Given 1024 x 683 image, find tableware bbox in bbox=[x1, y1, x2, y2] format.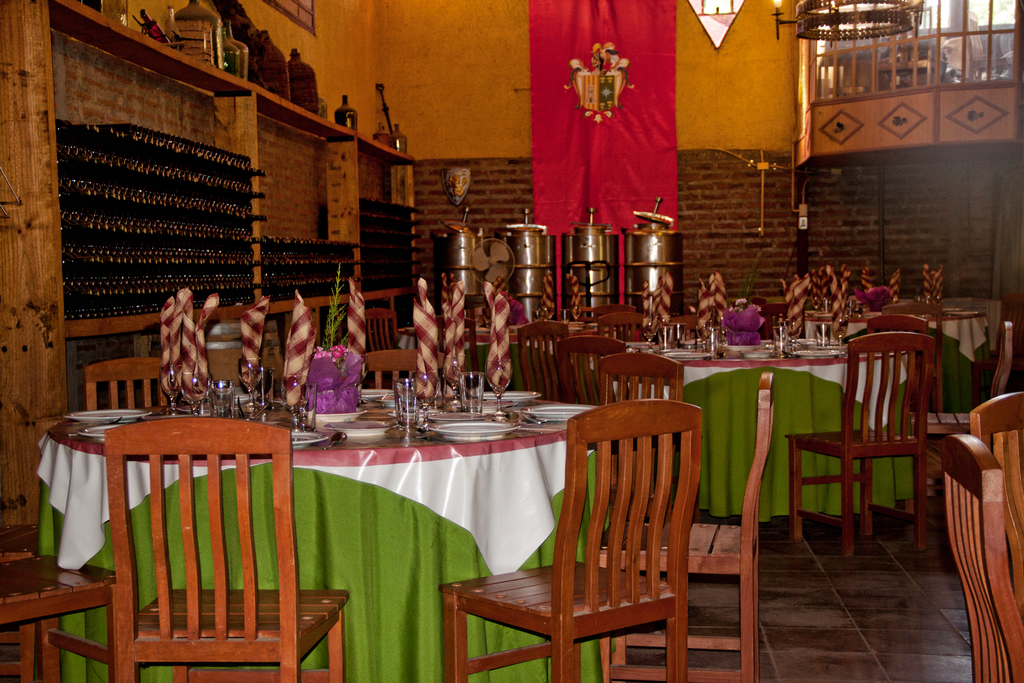
bbox=[625, 338, 652, 347].
